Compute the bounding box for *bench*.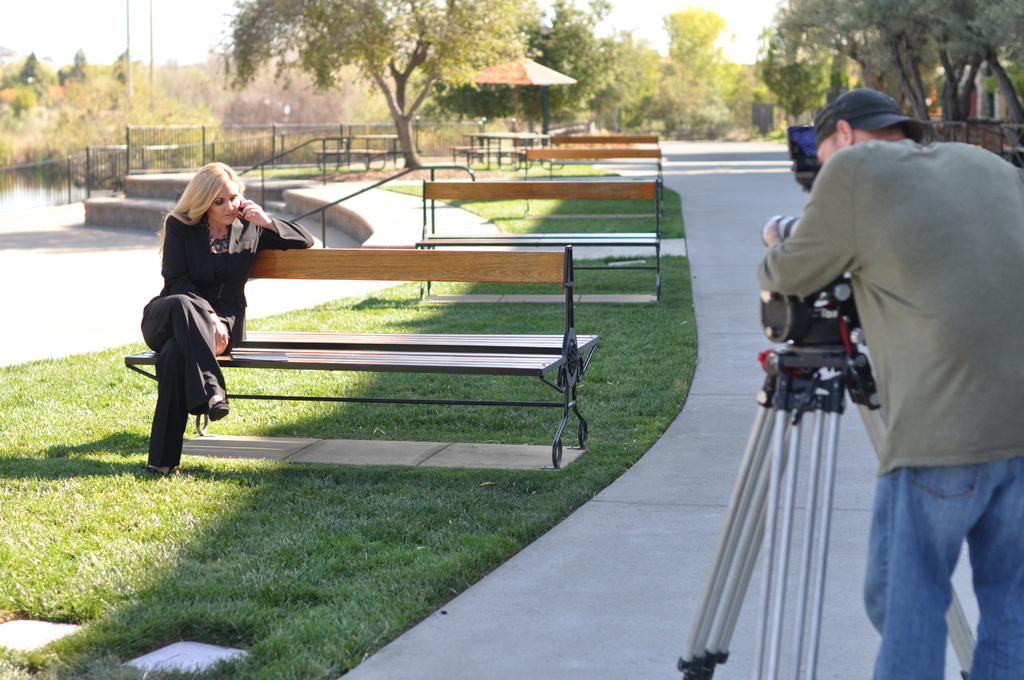
x1=545, y1=137, x2=665, y2=179.
